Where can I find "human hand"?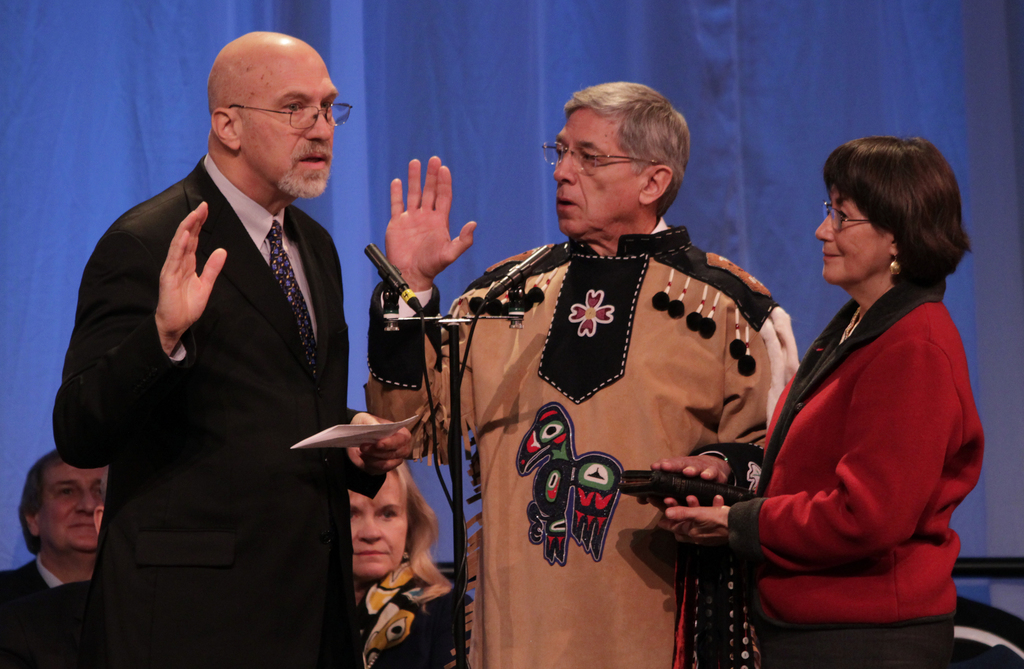
You can find it at {"left": 152, "top": 201, "right": 230, "bottom": 332}.
